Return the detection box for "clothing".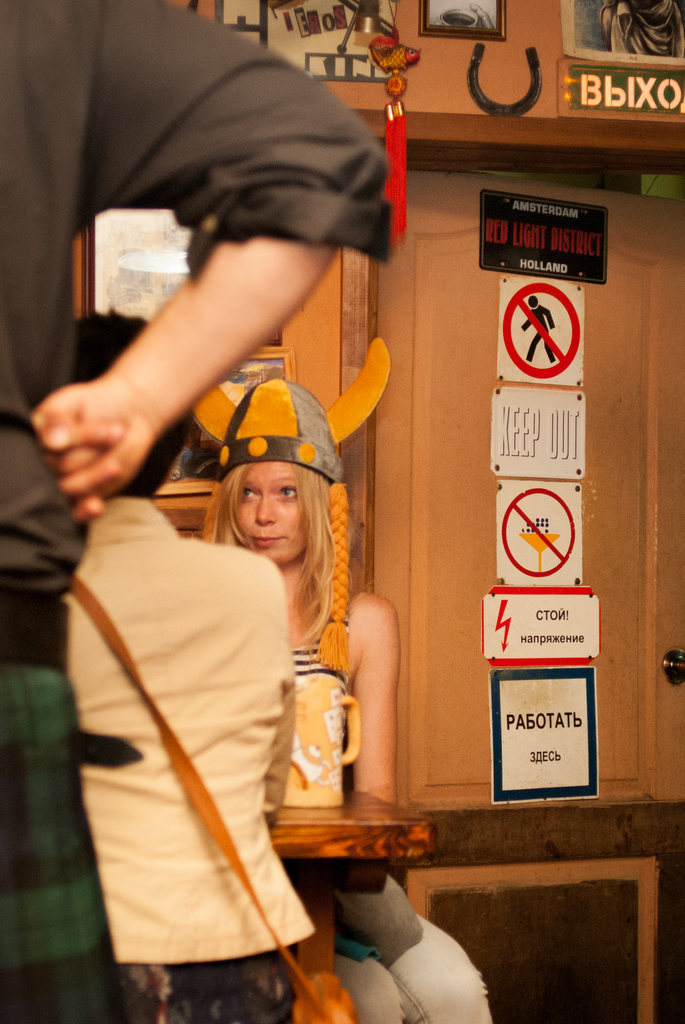
select_region(374, 901, 497, 1023).
